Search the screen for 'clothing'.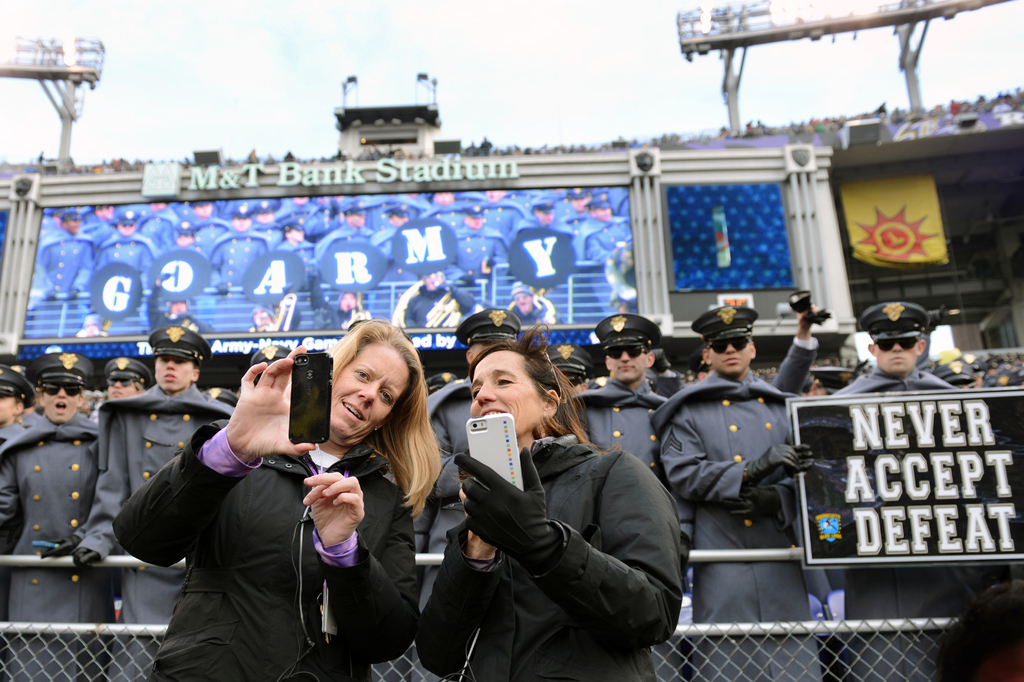
Found at region(141, 207, 175, 250).
